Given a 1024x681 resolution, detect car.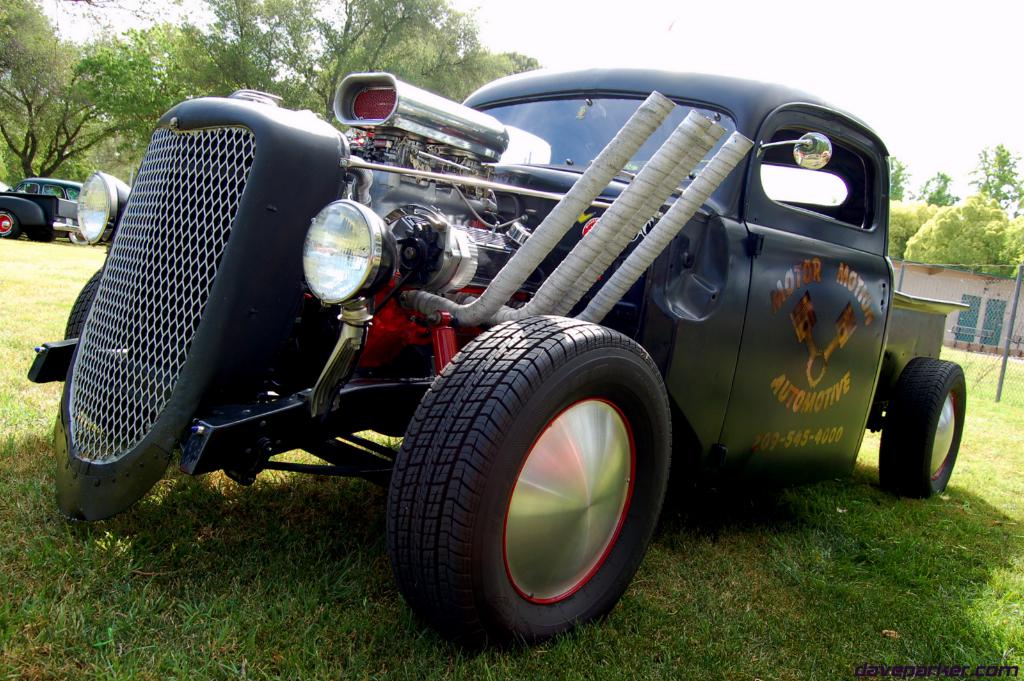
bbox=(0, 174, 87, 250).
